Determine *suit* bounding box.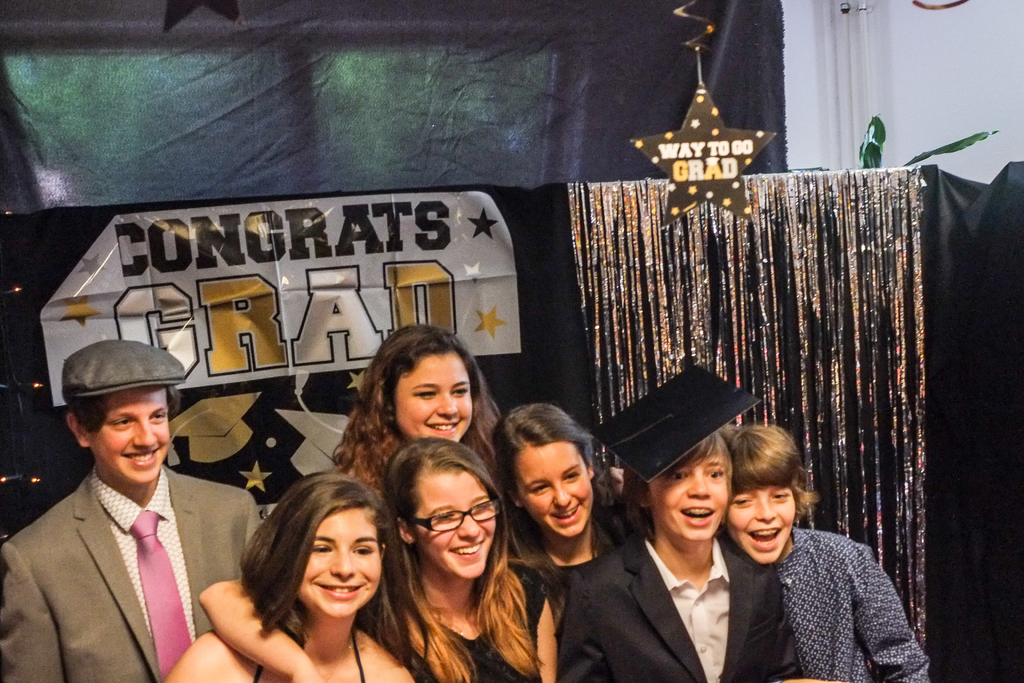
Determined: <bbox>559, 534, 799, 682</bbox>.
